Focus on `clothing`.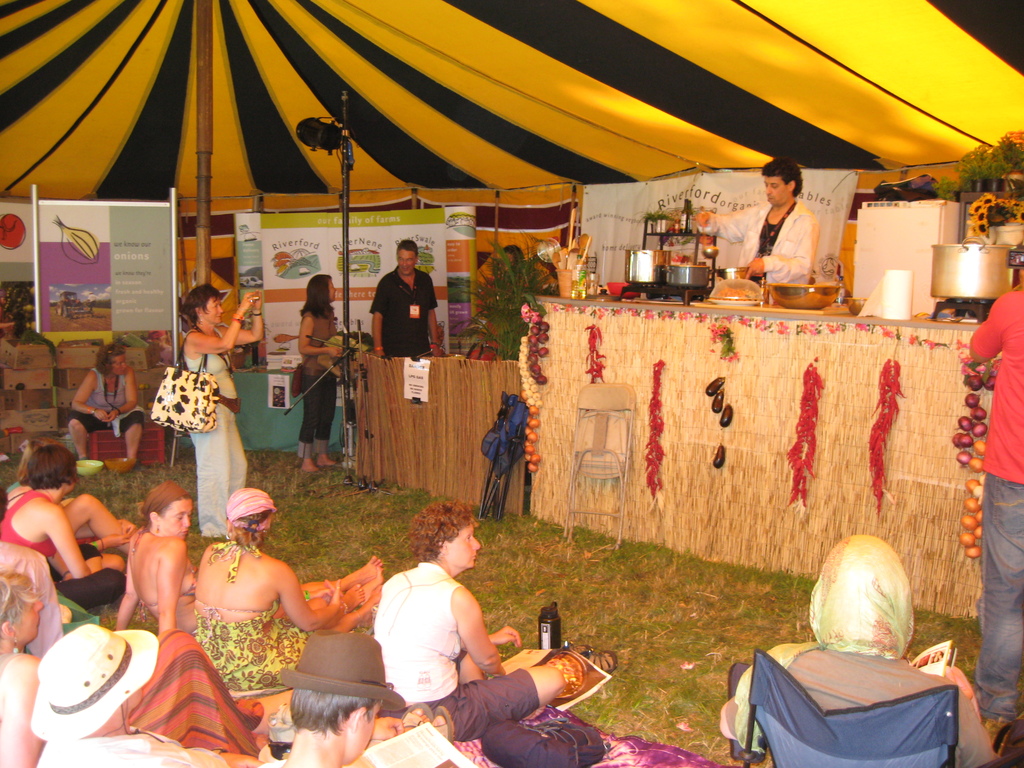
Focused at <bbox>370, 564, 545, 741</bbox>.
